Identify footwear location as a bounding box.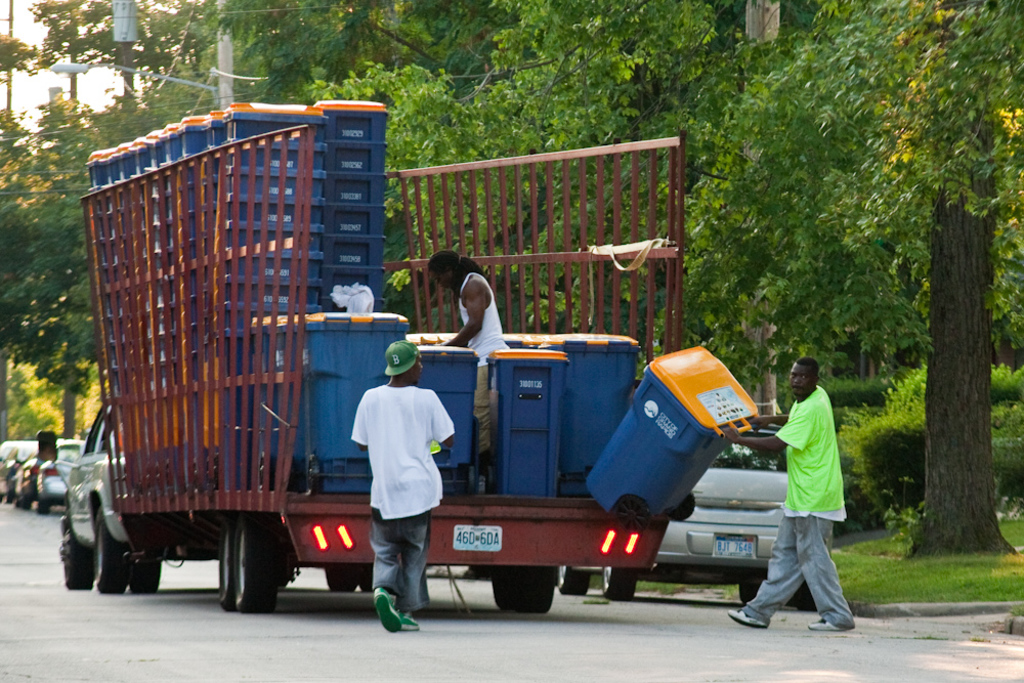
region(414, 606, 431, 618).
